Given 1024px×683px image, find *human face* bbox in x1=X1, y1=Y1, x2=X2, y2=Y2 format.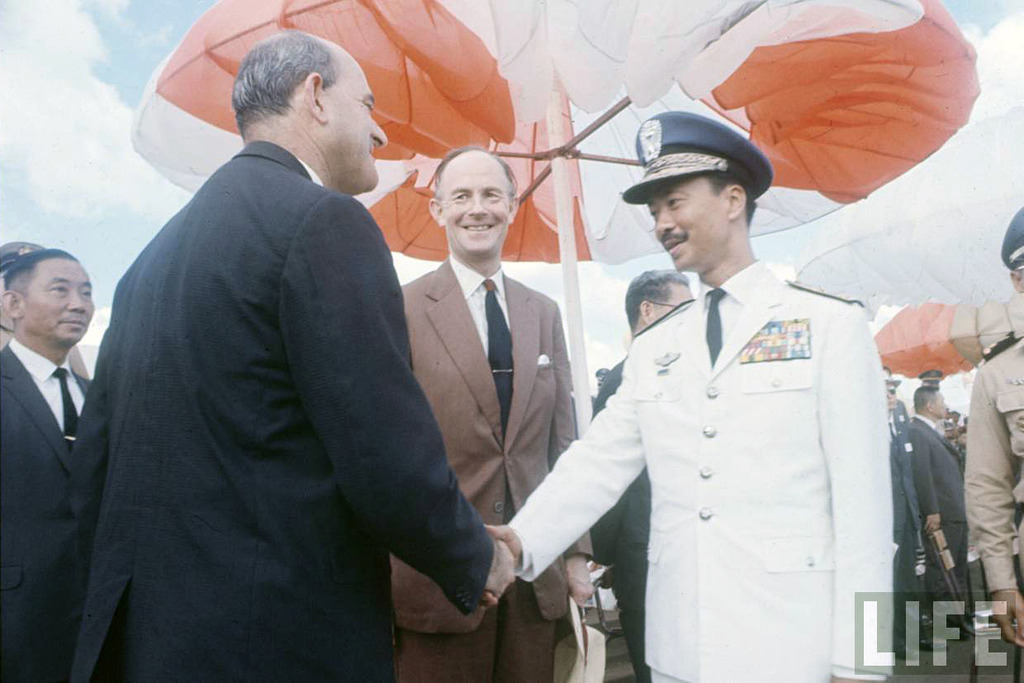
x1=931, y1=395, x2=949, y2=420.
